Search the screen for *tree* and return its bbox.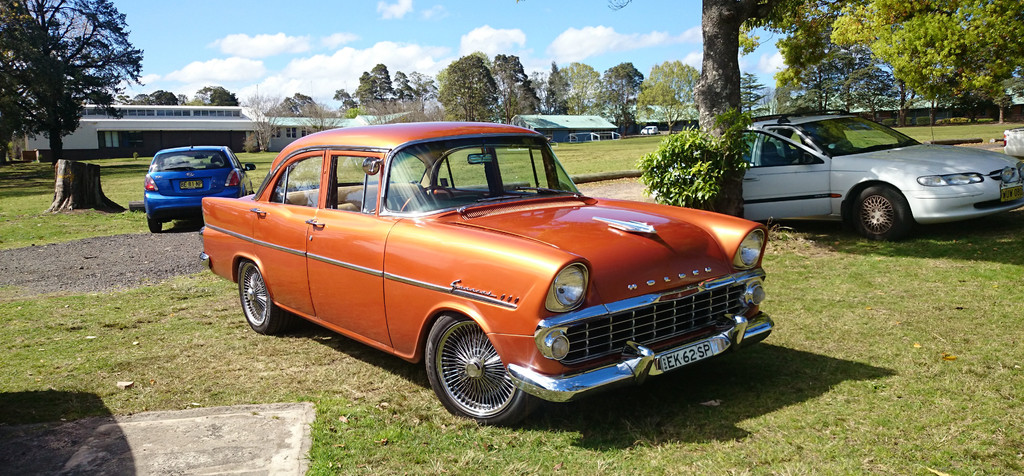
Found: box=[332, 59, 436, 127].
